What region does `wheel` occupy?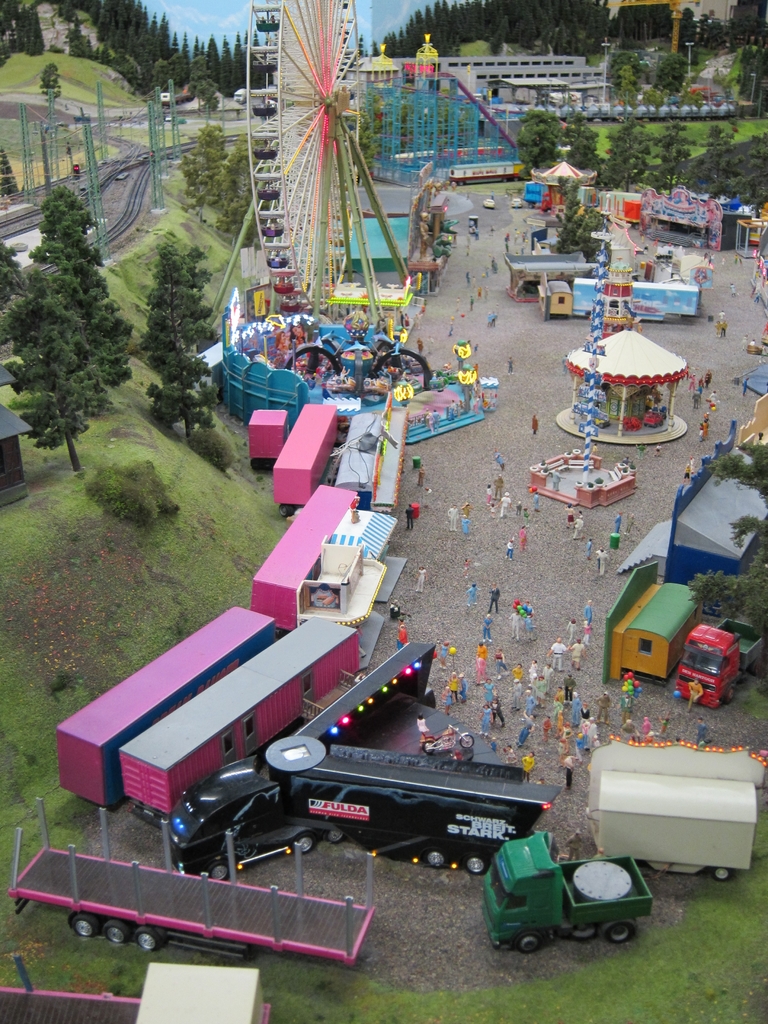
464,856,486,877.
